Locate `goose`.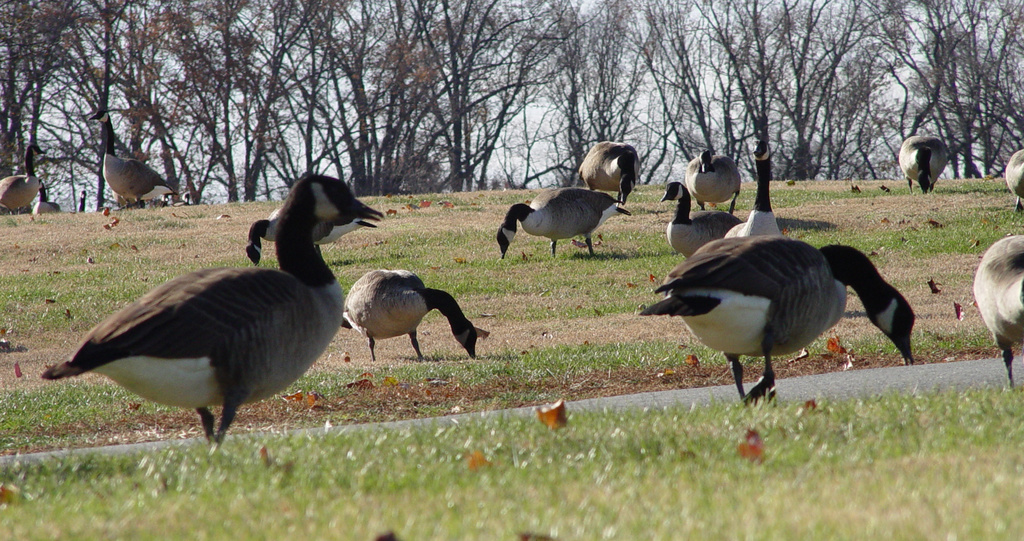
Bounding box: [977,233,1023,388].
